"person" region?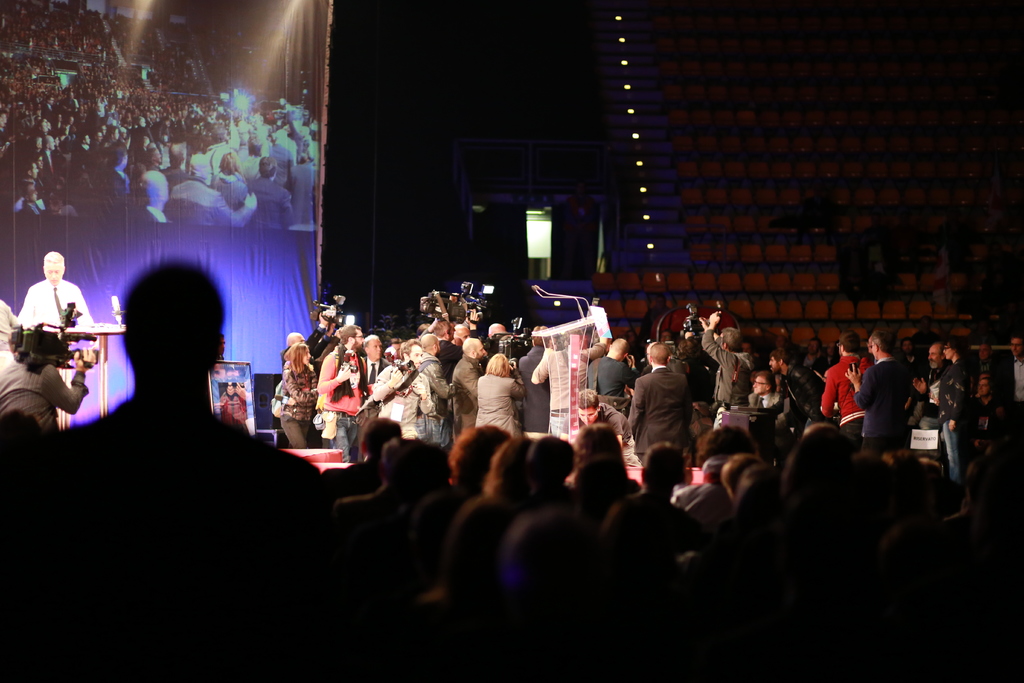
211:364:226:386
